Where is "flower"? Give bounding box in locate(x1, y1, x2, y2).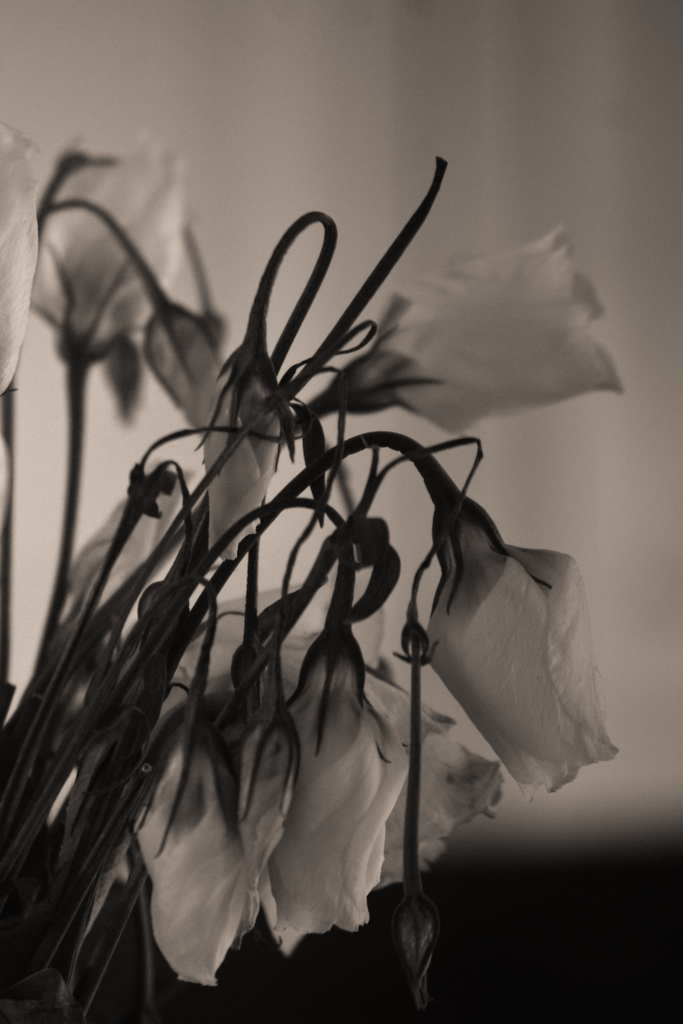
locate(260, 624, 408, 957).
